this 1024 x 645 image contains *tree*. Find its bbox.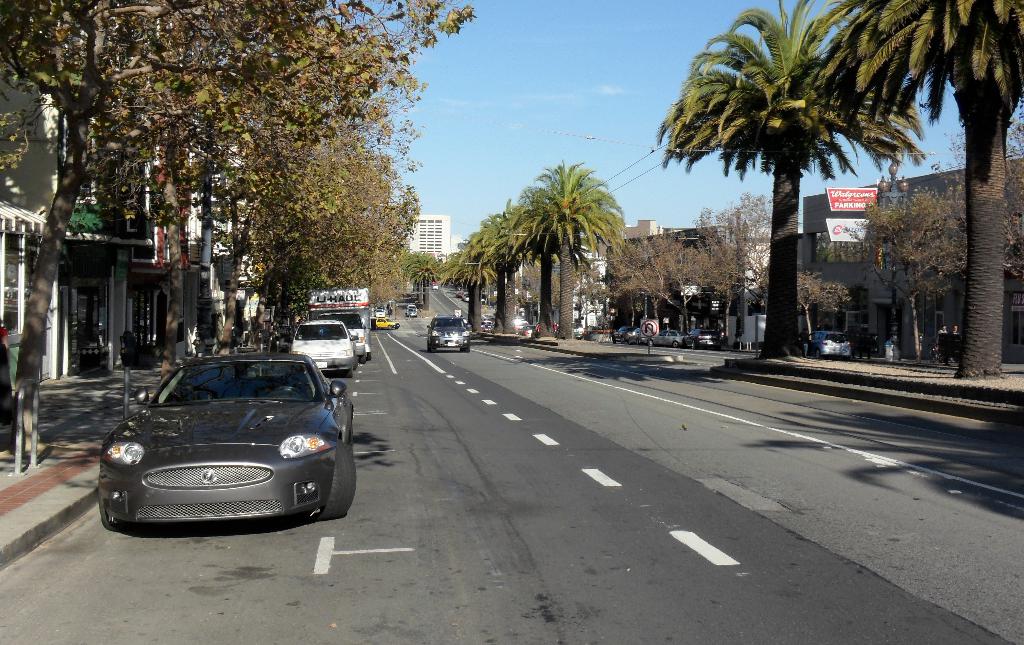
[x1=630, y1=208, x2=721, y2=360].
